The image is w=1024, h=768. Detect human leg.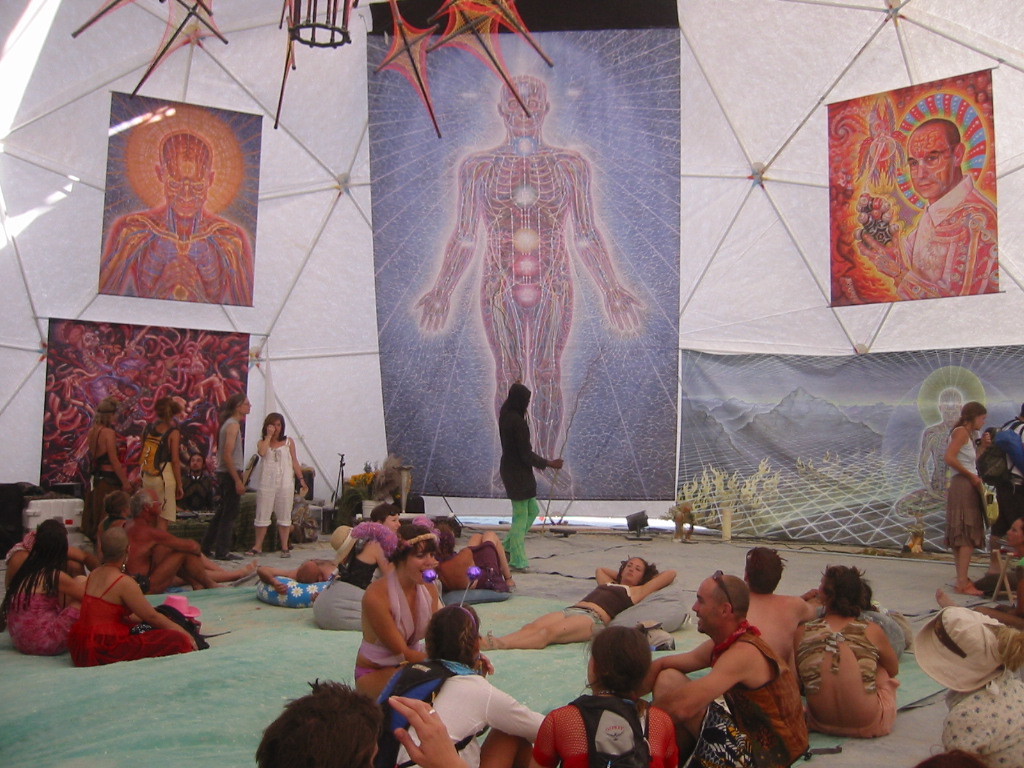
Detection: BBox(491, 607, 602, 656).
